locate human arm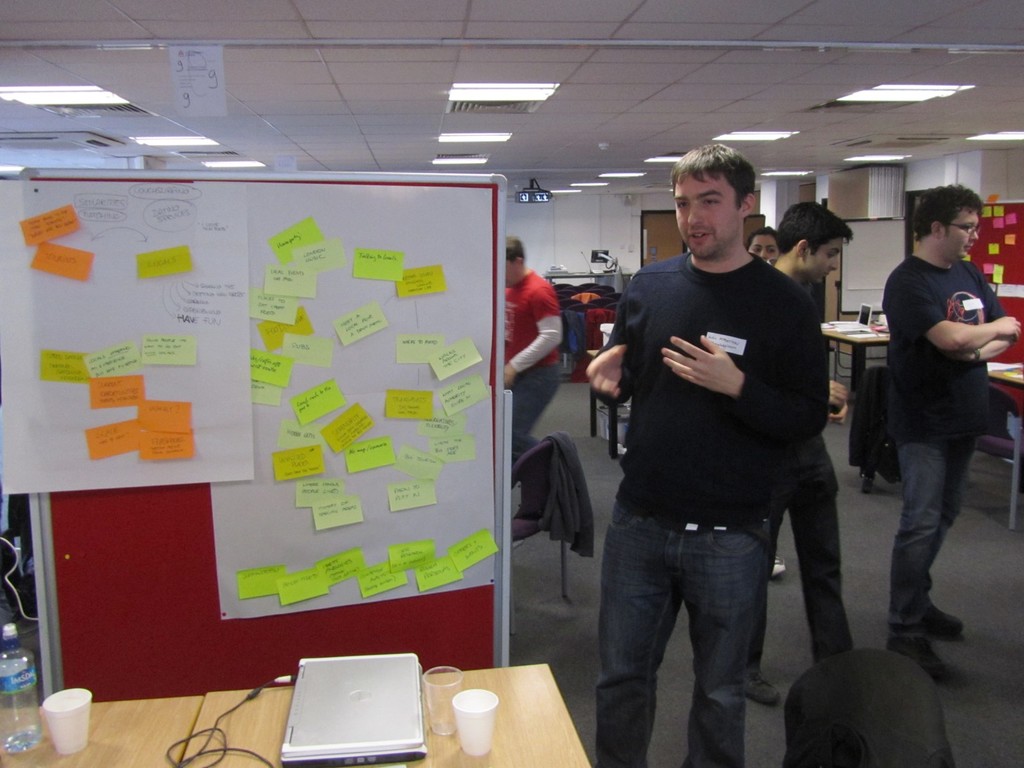
l=483, t=283, r=572, b=393
